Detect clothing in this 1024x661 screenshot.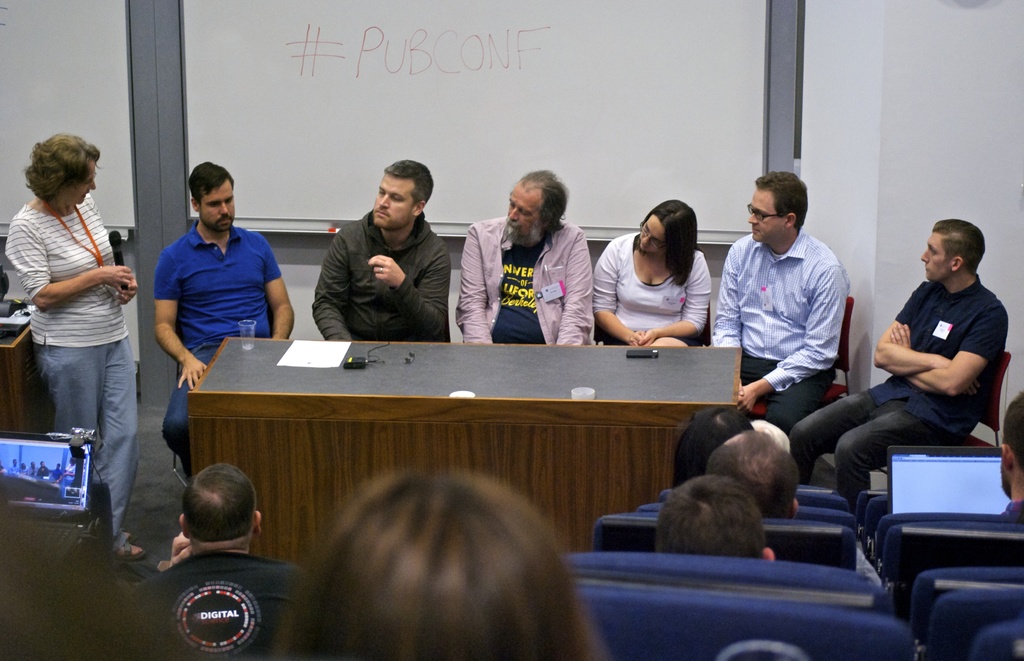
Detection: {"x1": 454, "y1": 209, "x2": 594, "y2": 347}.
